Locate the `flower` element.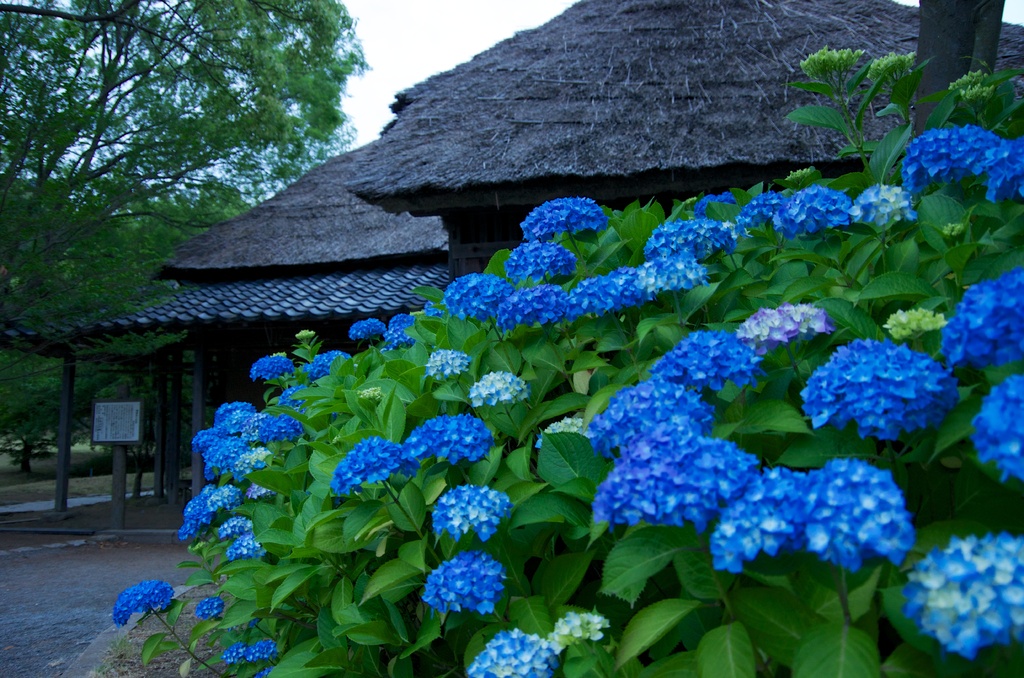
Element bbox: bbox=(420, 554, 509, 616).
